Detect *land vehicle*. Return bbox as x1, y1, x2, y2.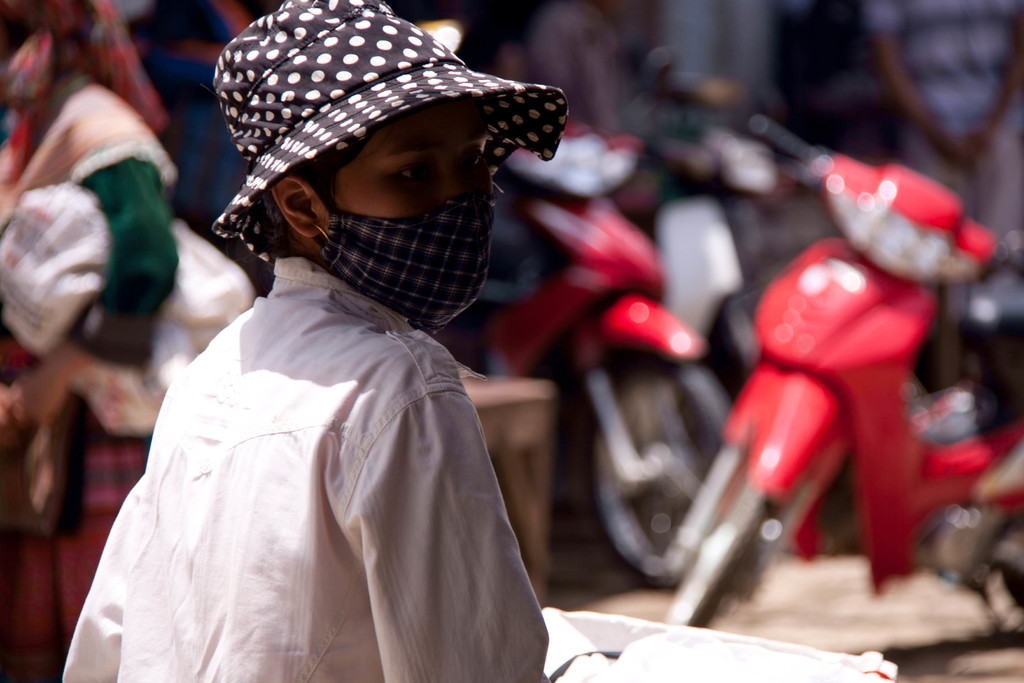
640, 120, 776, 399.
